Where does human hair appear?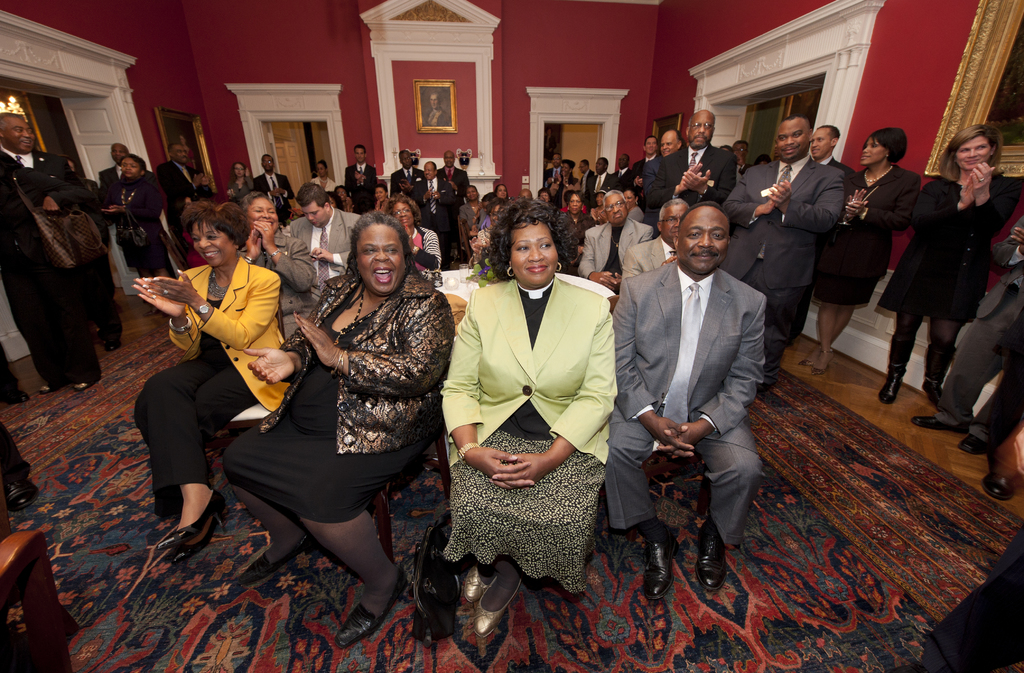
Appears at (815,125,840,150).
